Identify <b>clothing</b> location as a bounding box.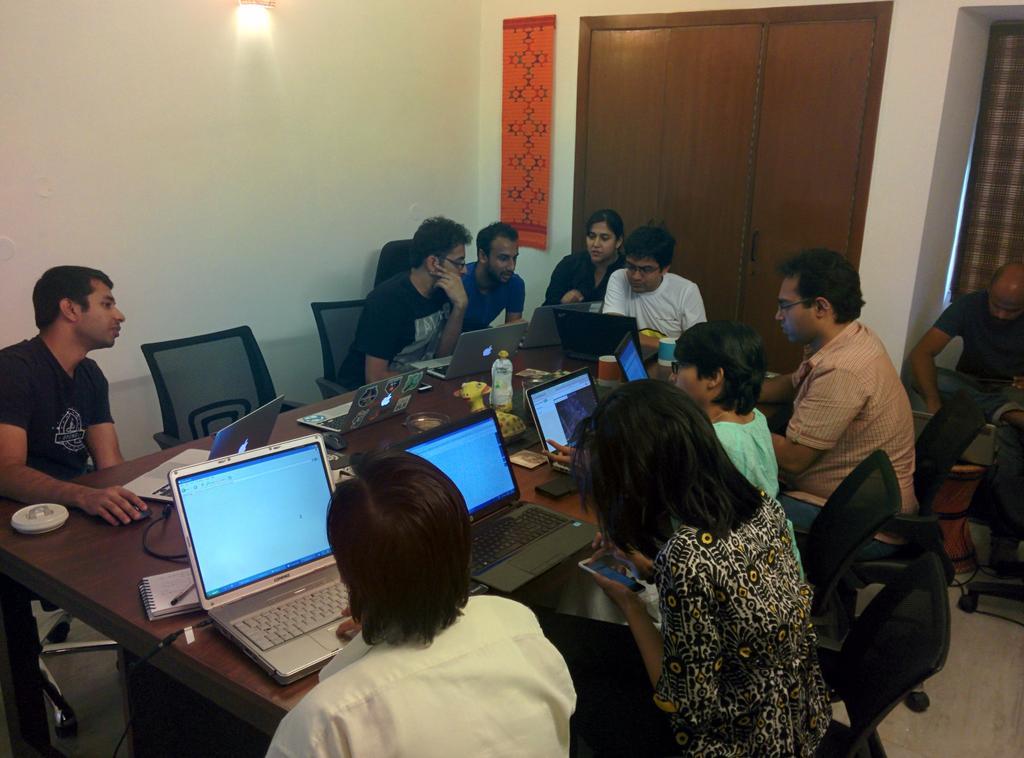
453 261 525 336.
